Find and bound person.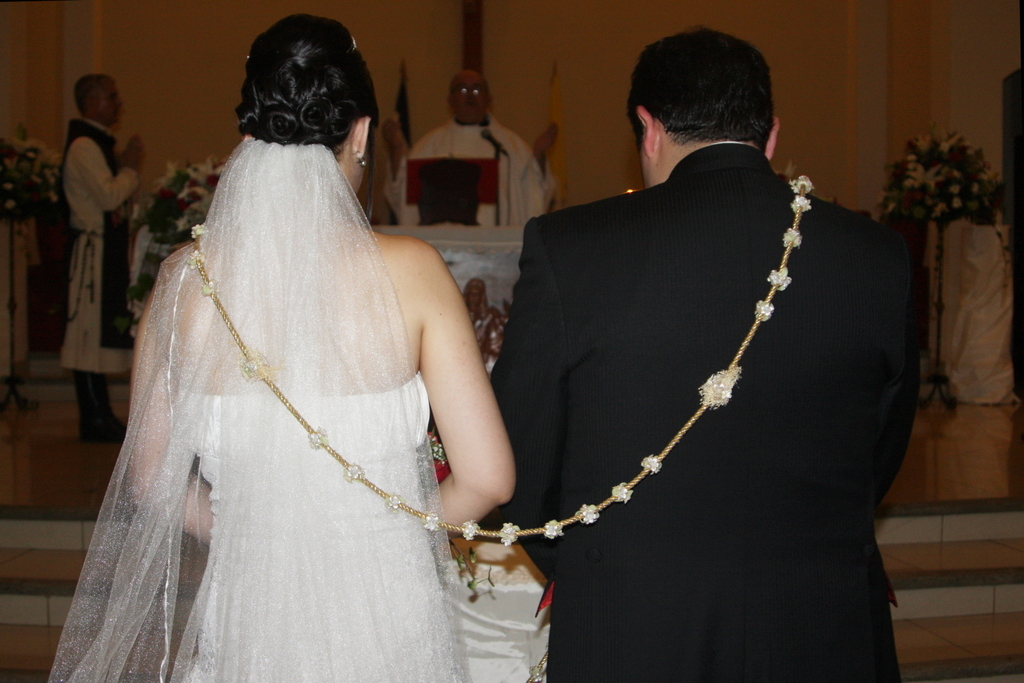
Bound: 492:35:890:661.
